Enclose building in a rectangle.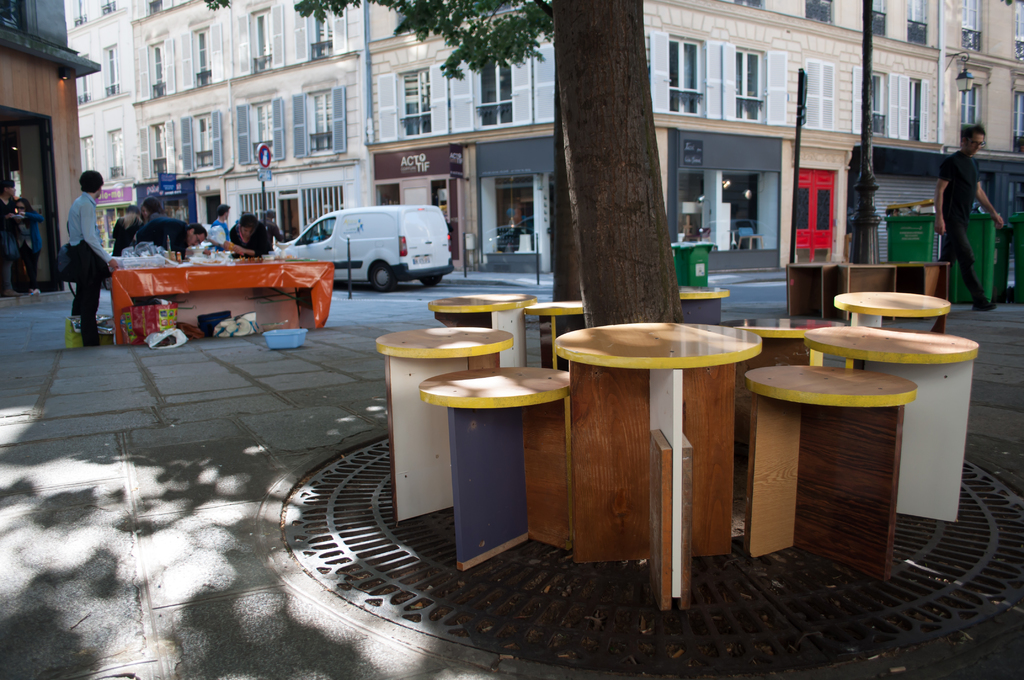
63 0 1023 247.
